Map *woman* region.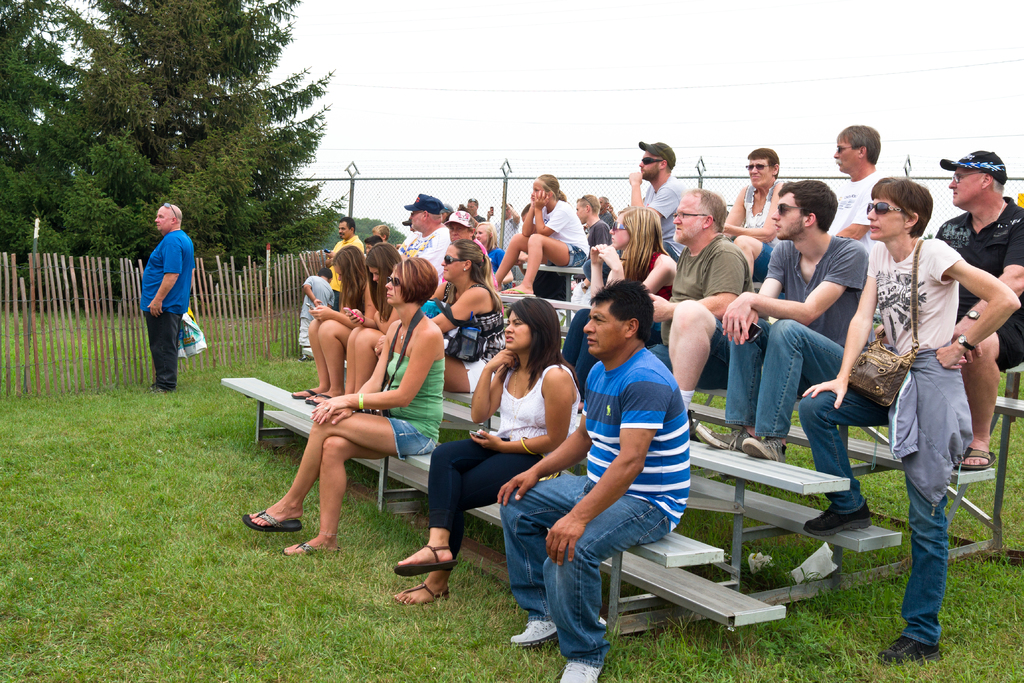
Mapped to pyautogui.locateOnScreen(561, 207, 676, 387).
